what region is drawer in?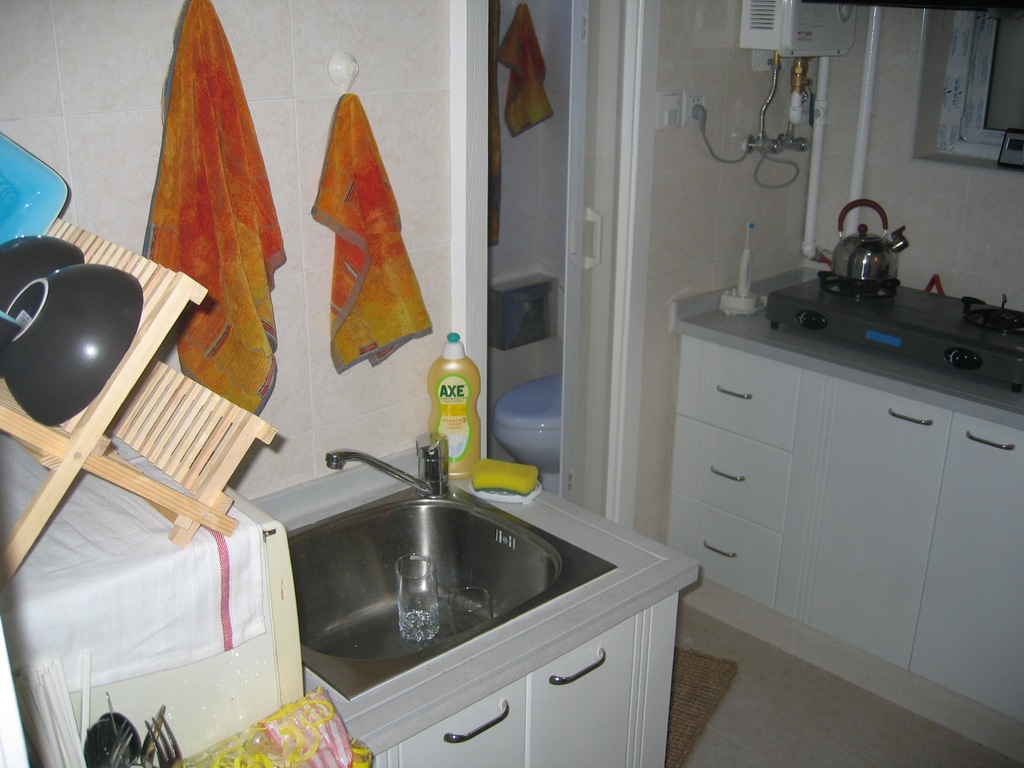
BBox(677, 337, 801, 454).
